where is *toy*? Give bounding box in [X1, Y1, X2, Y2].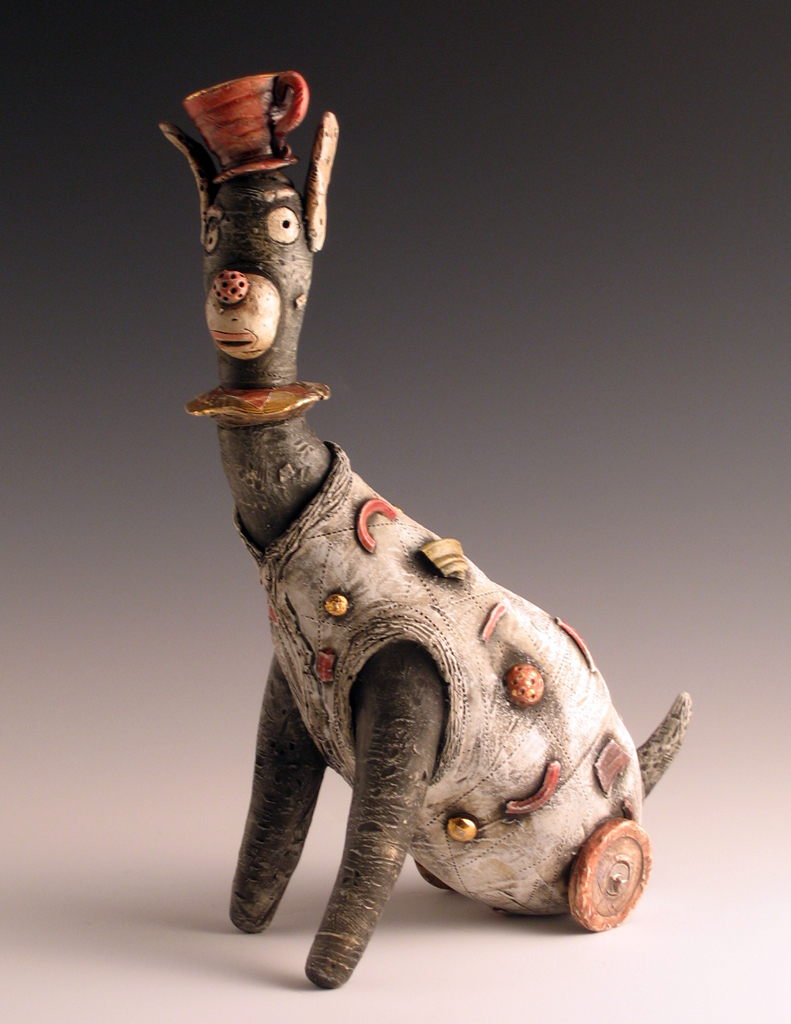
[161, 61, 693, 989].
